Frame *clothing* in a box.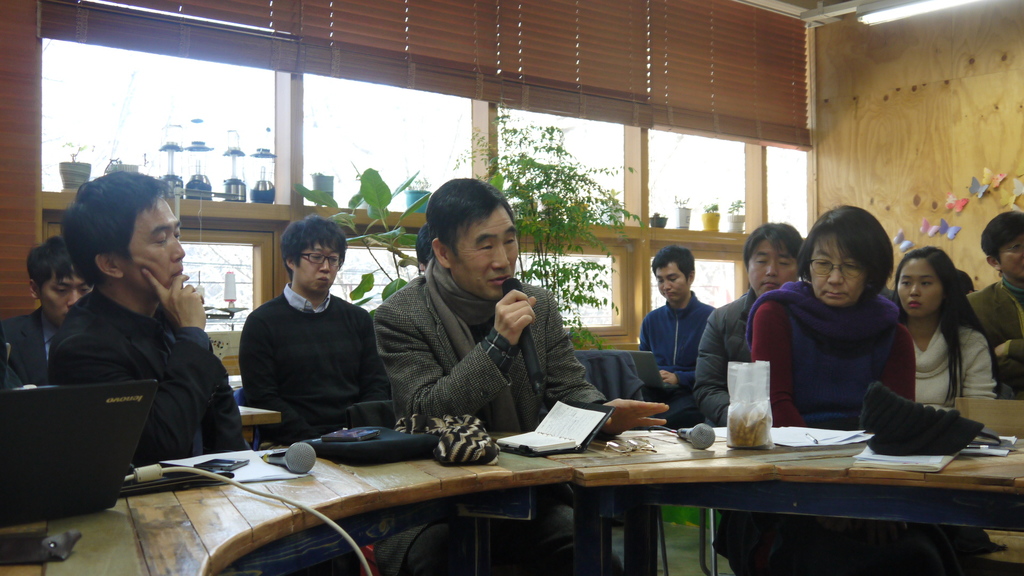
bbox(42, 287, 252, 479).
